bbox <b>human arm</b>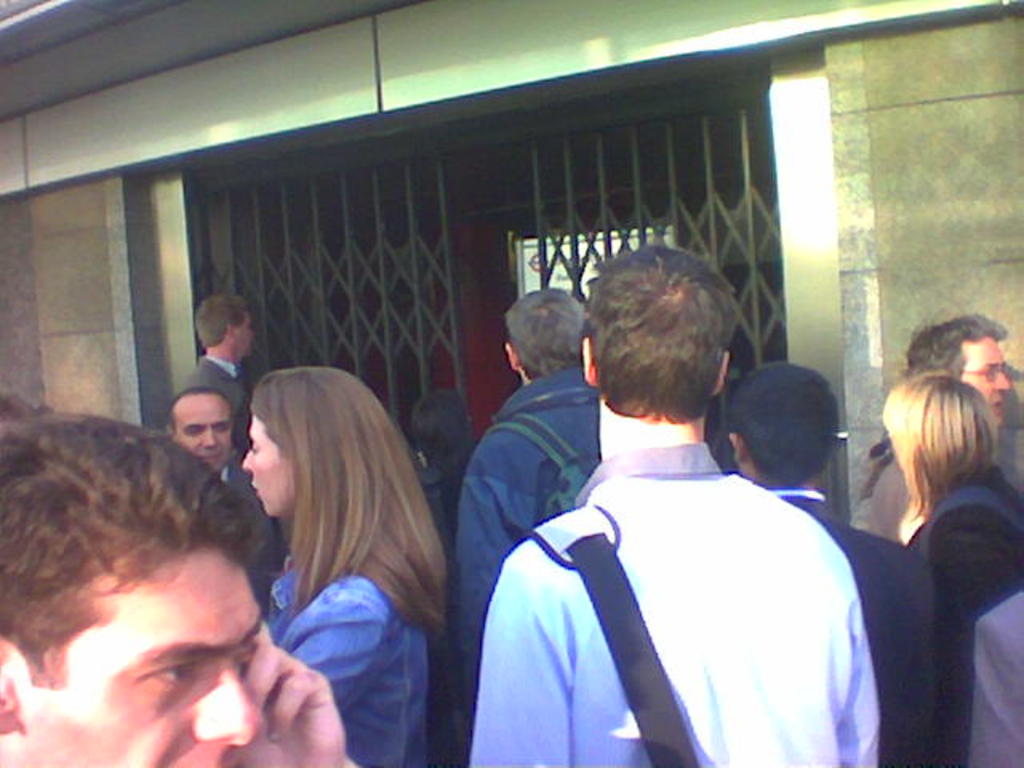
[182,622,350,767]
